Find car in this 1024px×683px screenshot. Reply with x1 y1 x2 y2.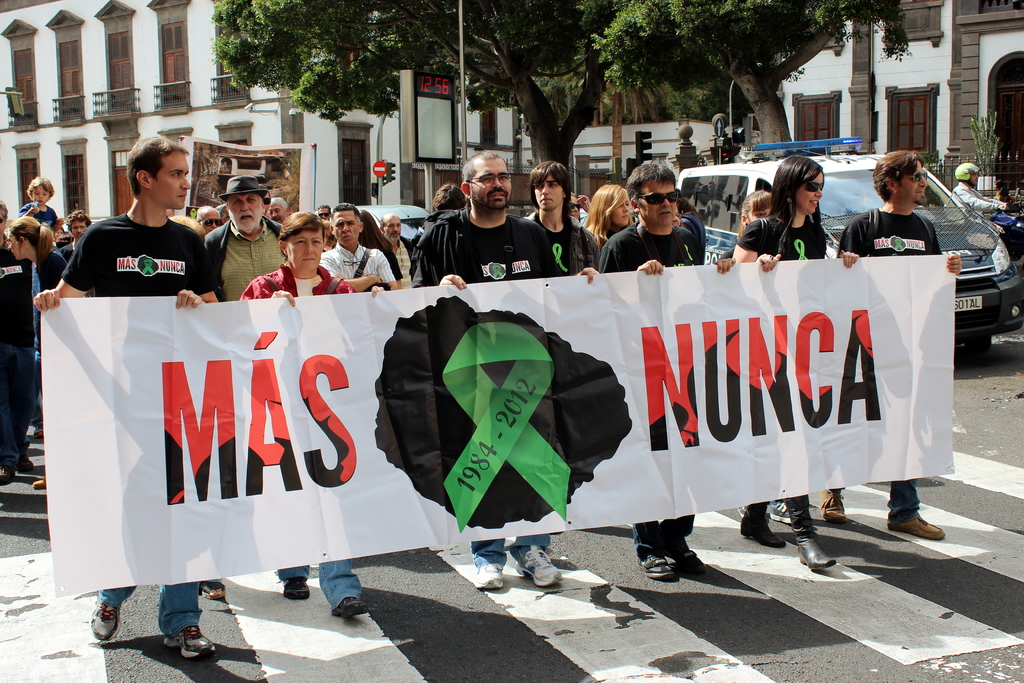
353 204 433 278.
